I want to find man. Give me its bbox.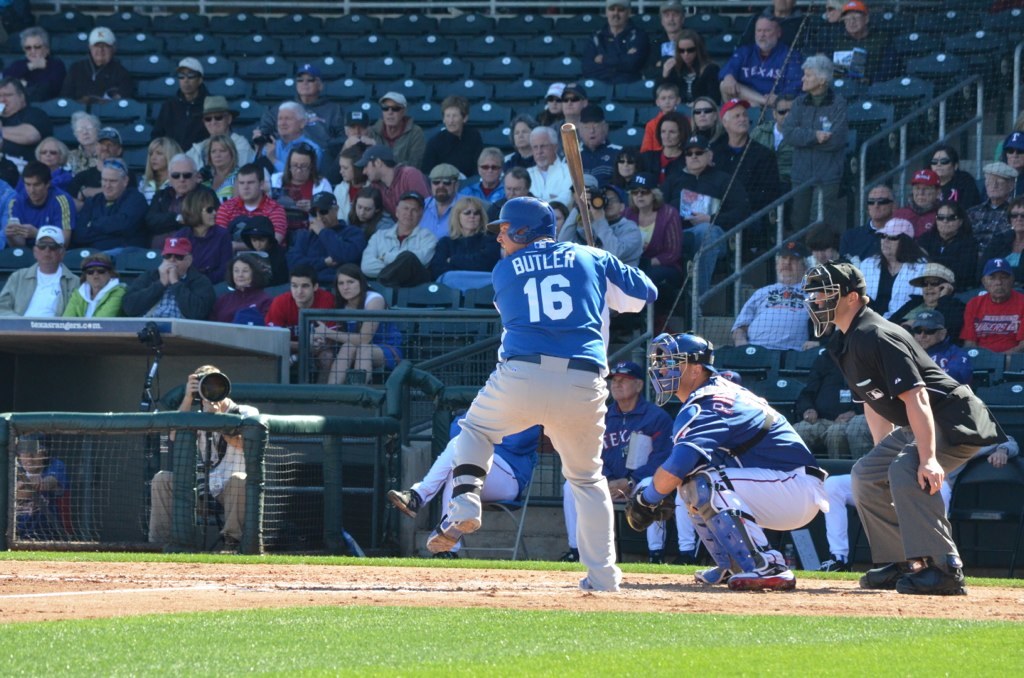
locate(220, 156, 283, 255).
